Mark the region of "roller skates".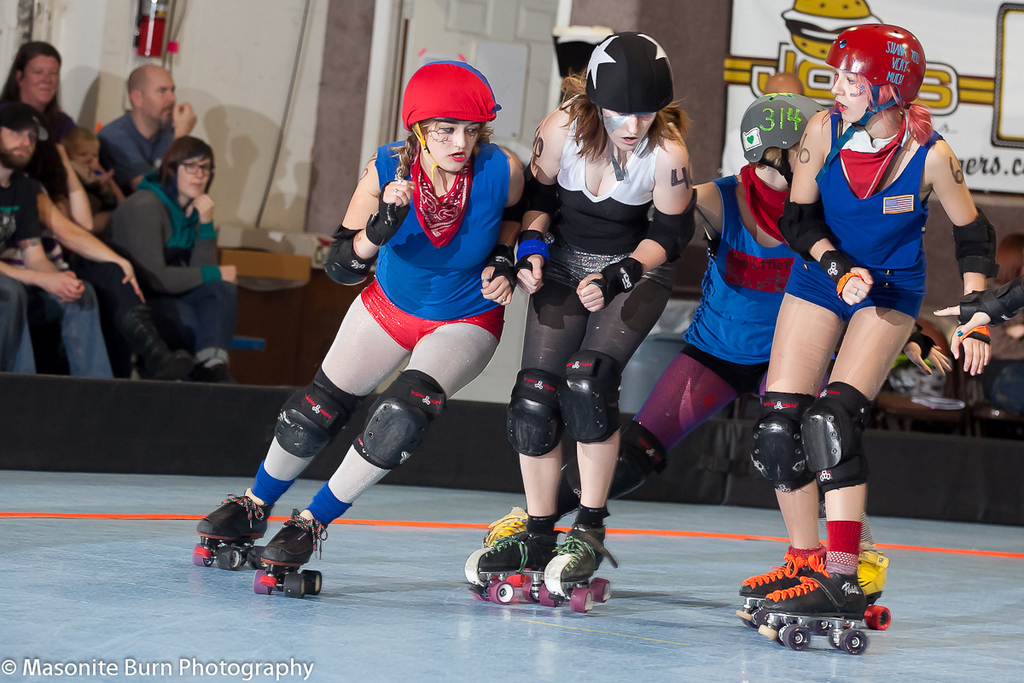
Region: select_region(250, 505, 329, 604).
